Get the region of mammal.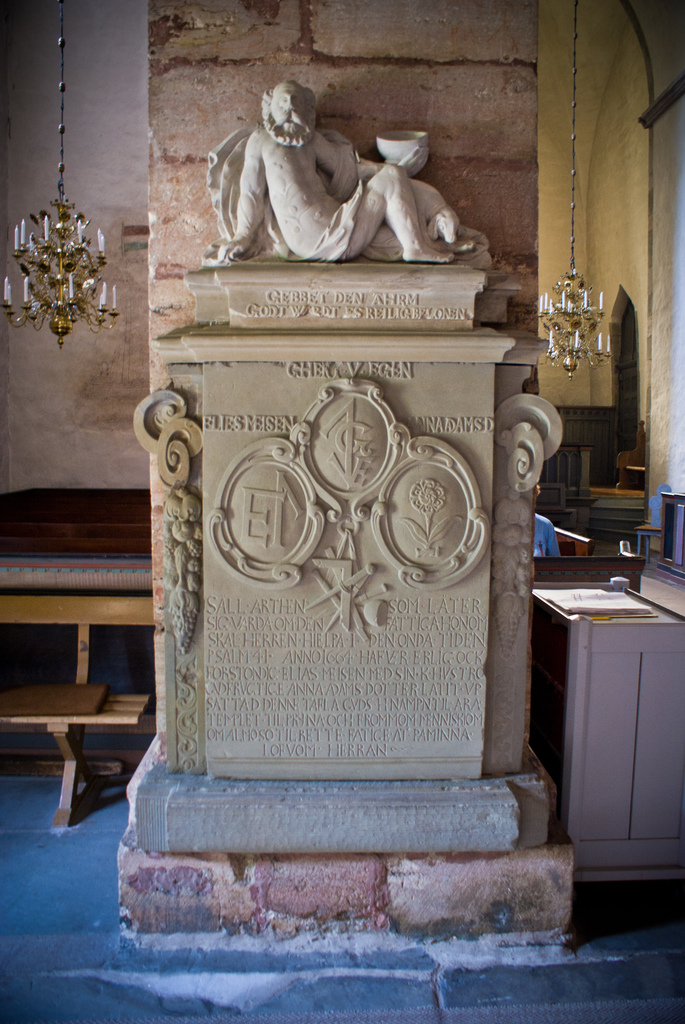
locate(531, 486, 559, 557).
